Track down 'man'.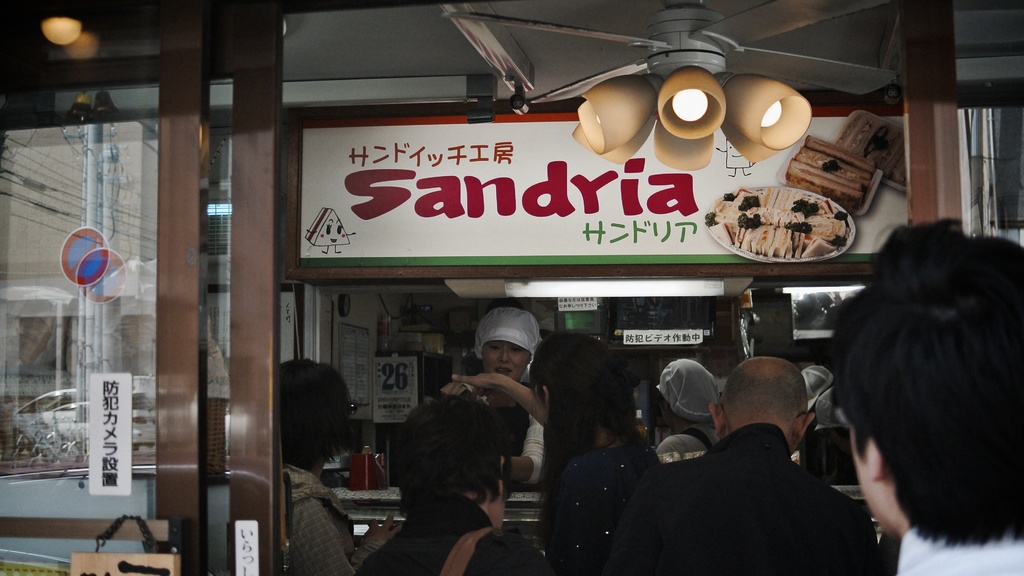
Tracked to locate(351, 391, 552, 575).
